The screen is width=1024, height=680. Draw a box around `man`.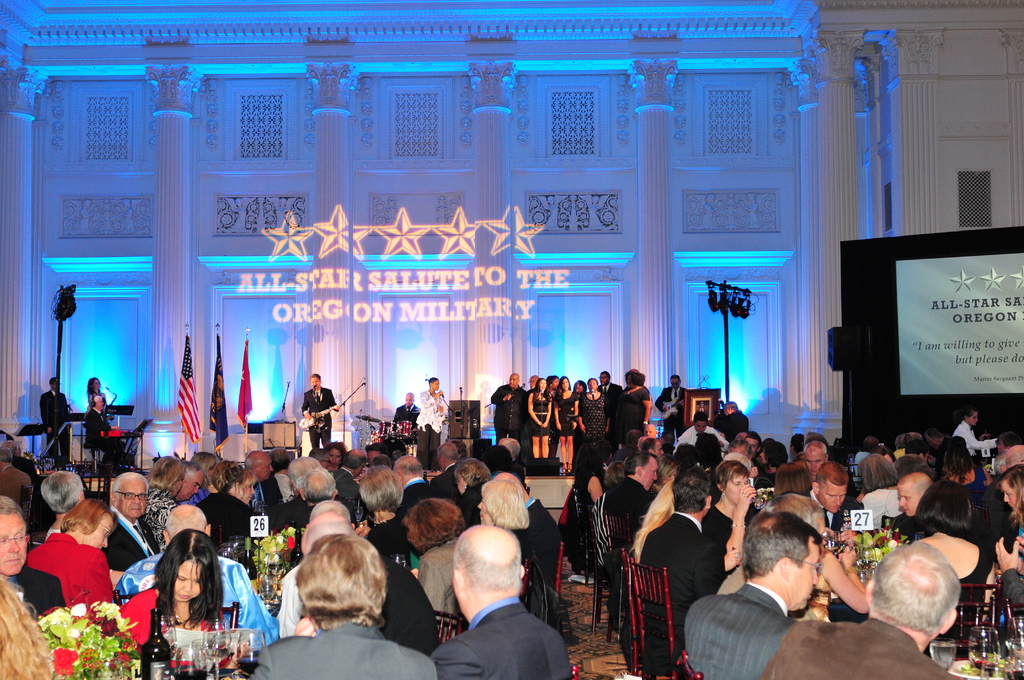
(left=393, top=448, right=443, bottom=531).
